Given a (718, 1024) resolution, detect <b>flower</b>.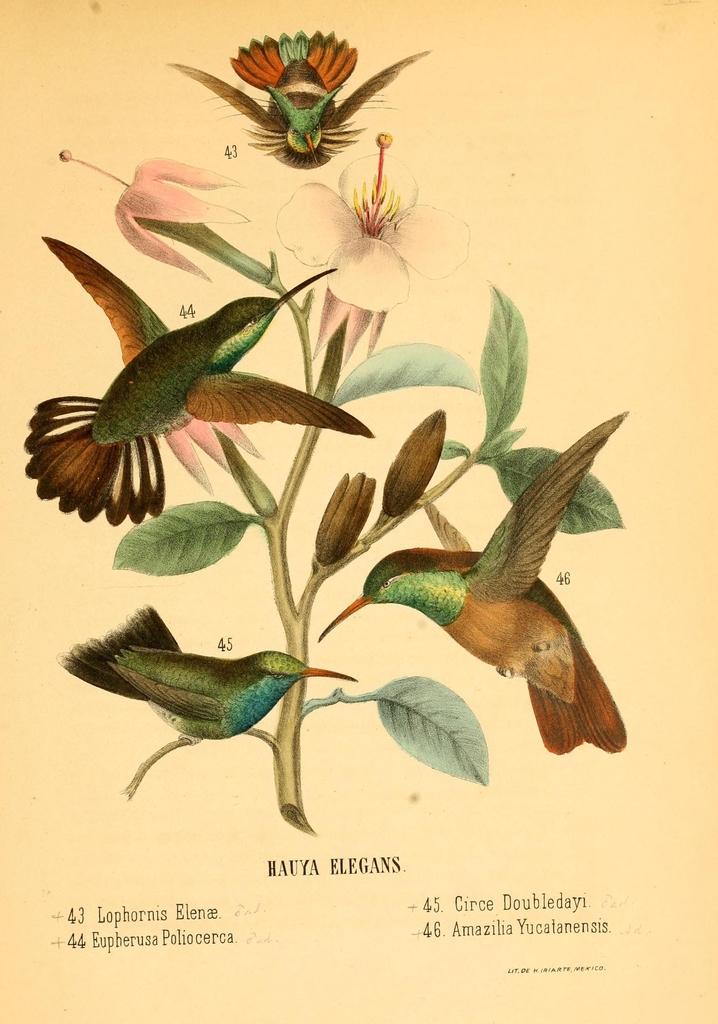
(297, 143, 452, 289).
